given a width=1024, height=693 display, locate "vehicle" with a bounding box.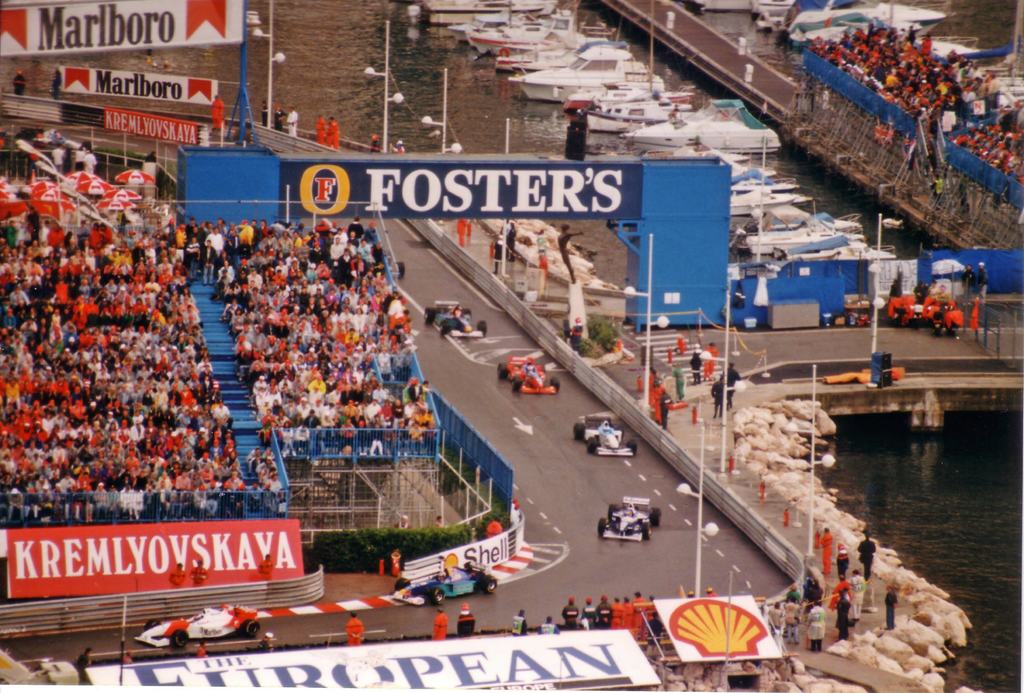
Located: detection(396, 562, 497, 603).
